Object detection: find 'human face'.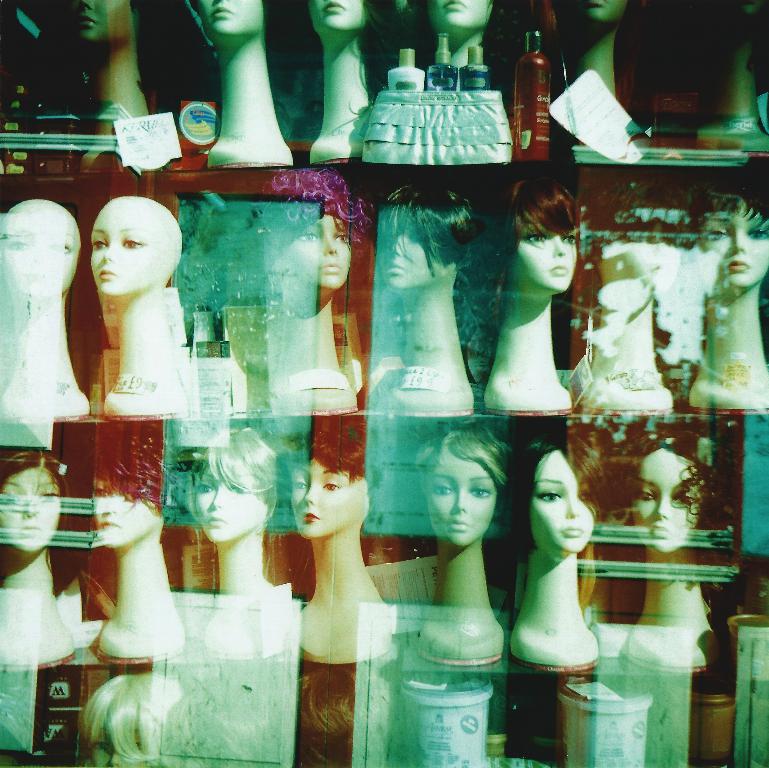
[left=506, top=225, right=581, bottom=288].
